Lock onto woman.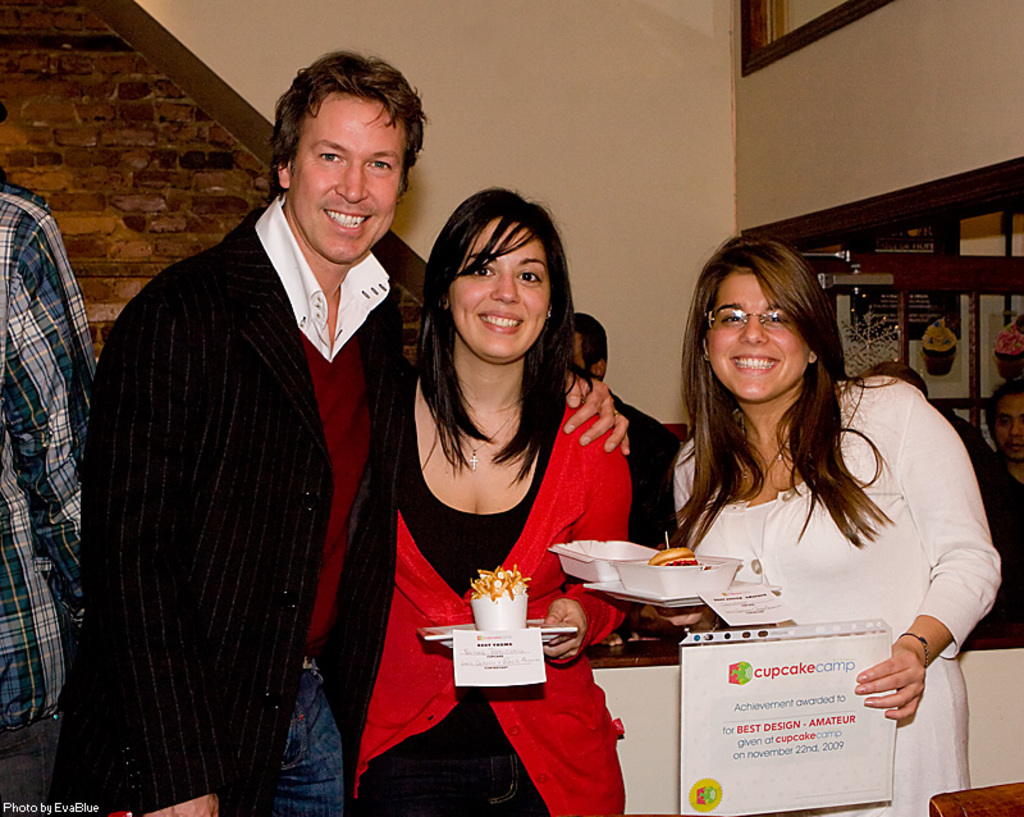
Locked: box(630, 234, 1000, 816).
